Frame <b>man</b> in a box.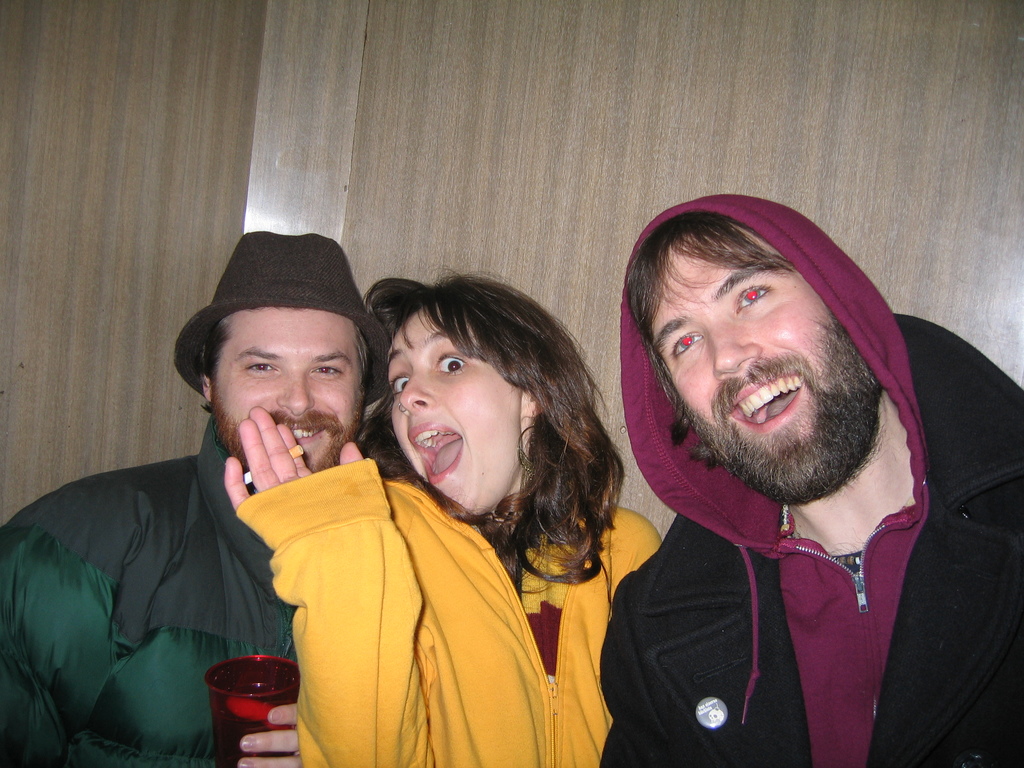
BBox(594, 193, 1023, 767).
